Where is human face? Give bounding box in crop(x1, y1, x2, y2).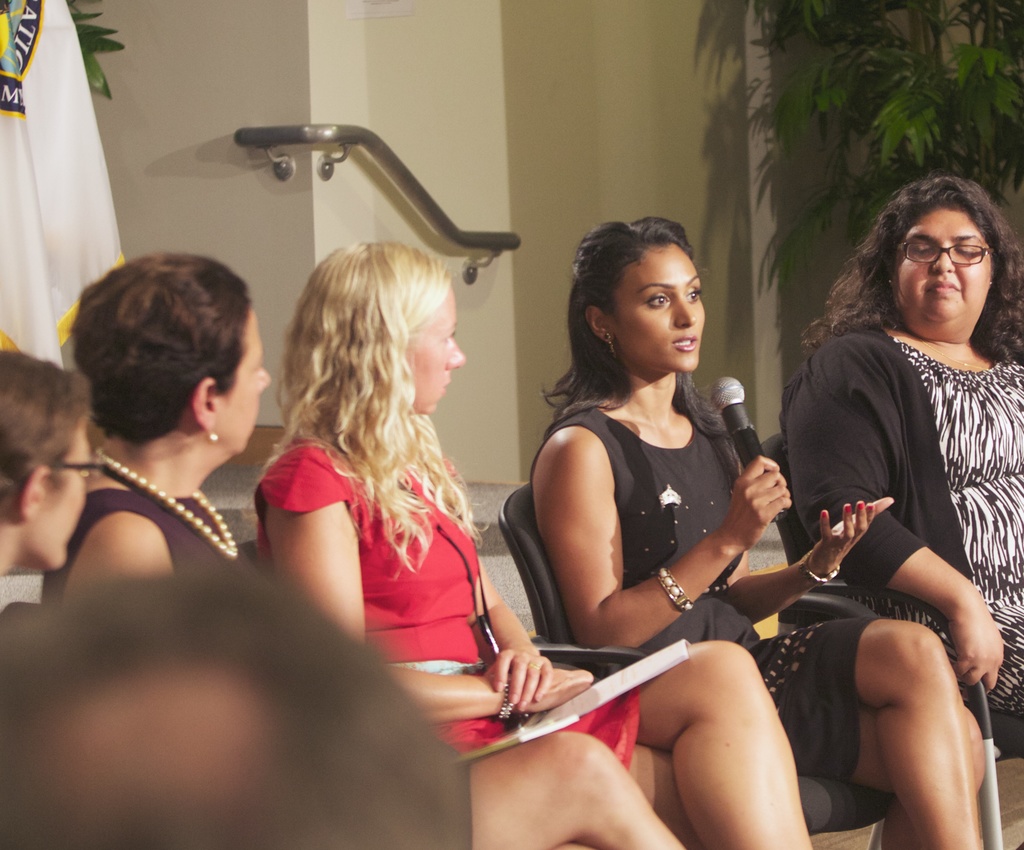
crop(42, 422, 95, 561).
